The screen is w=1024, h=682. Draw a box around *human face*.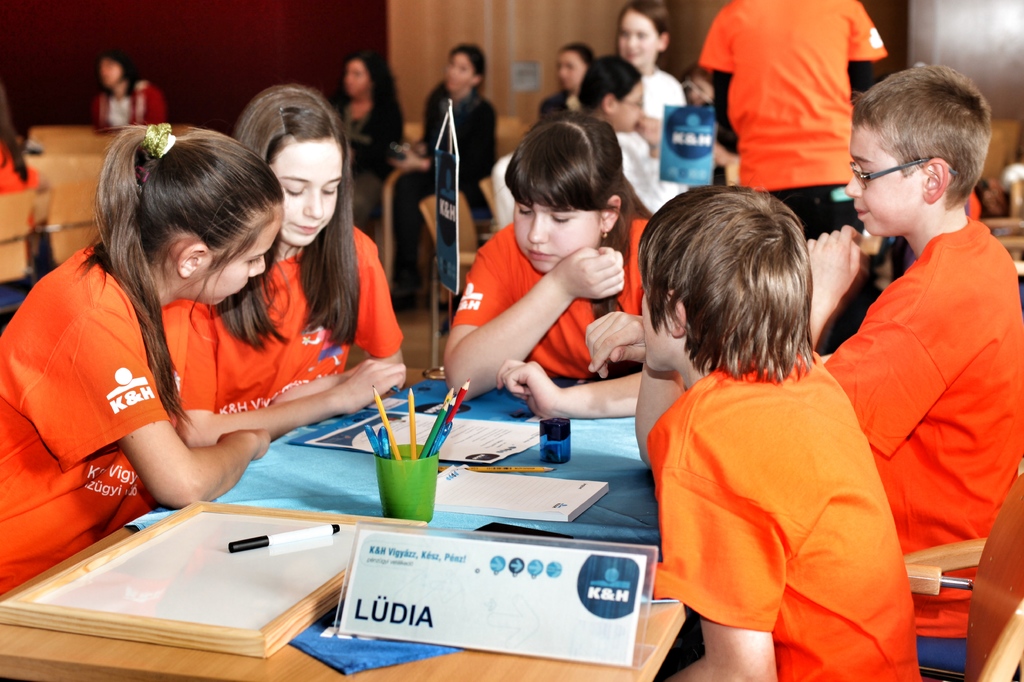
(636,274,691,372).
